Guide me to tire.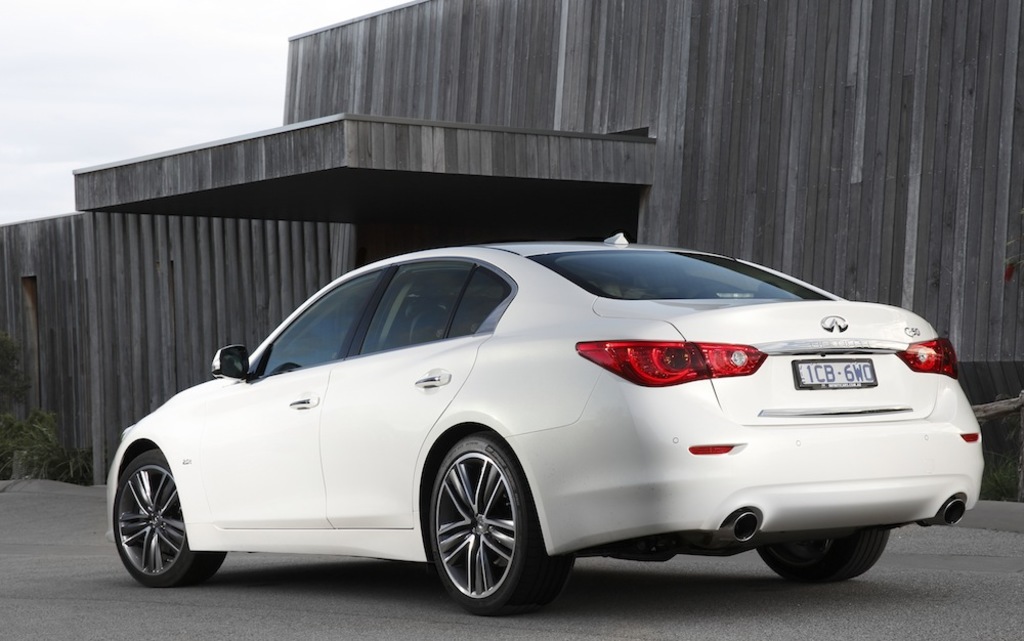
Guidance: region(750, 527, 895, 581).
